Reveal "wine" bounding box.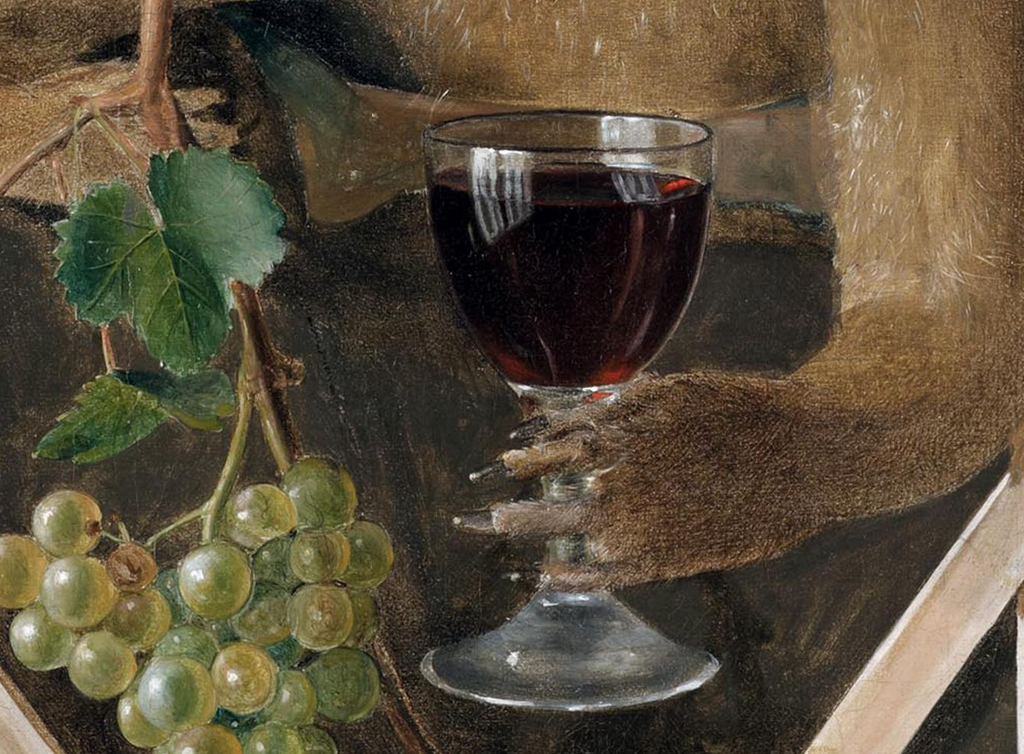
Revealed: <bbox>438, 106, 734, 447</bbox>.
